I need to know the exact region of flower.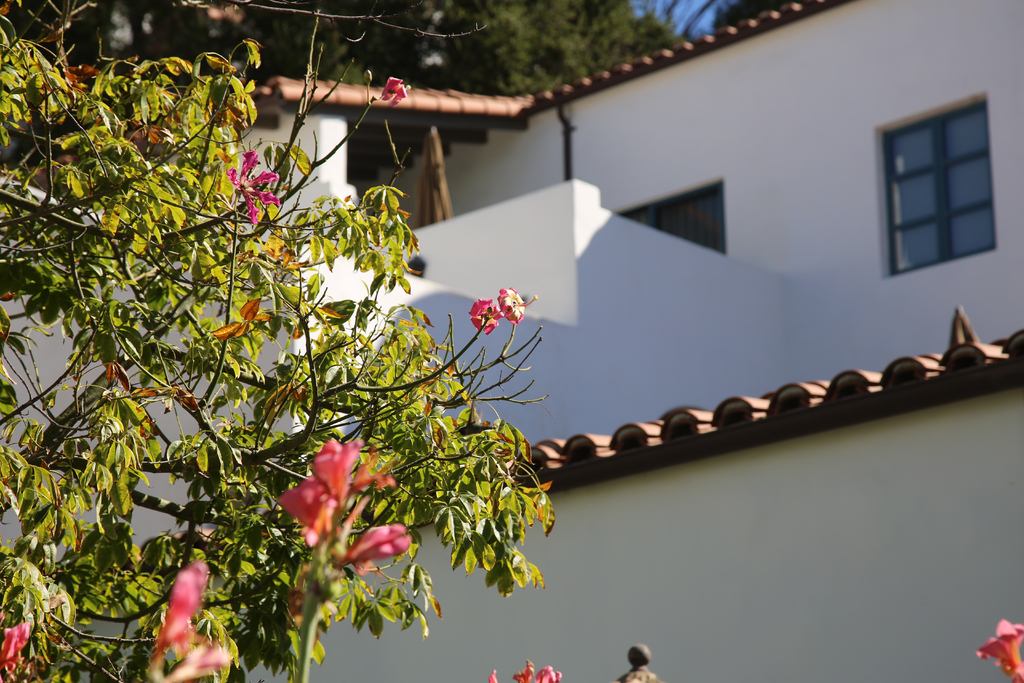
Region: (136, 559, 237, 682).
